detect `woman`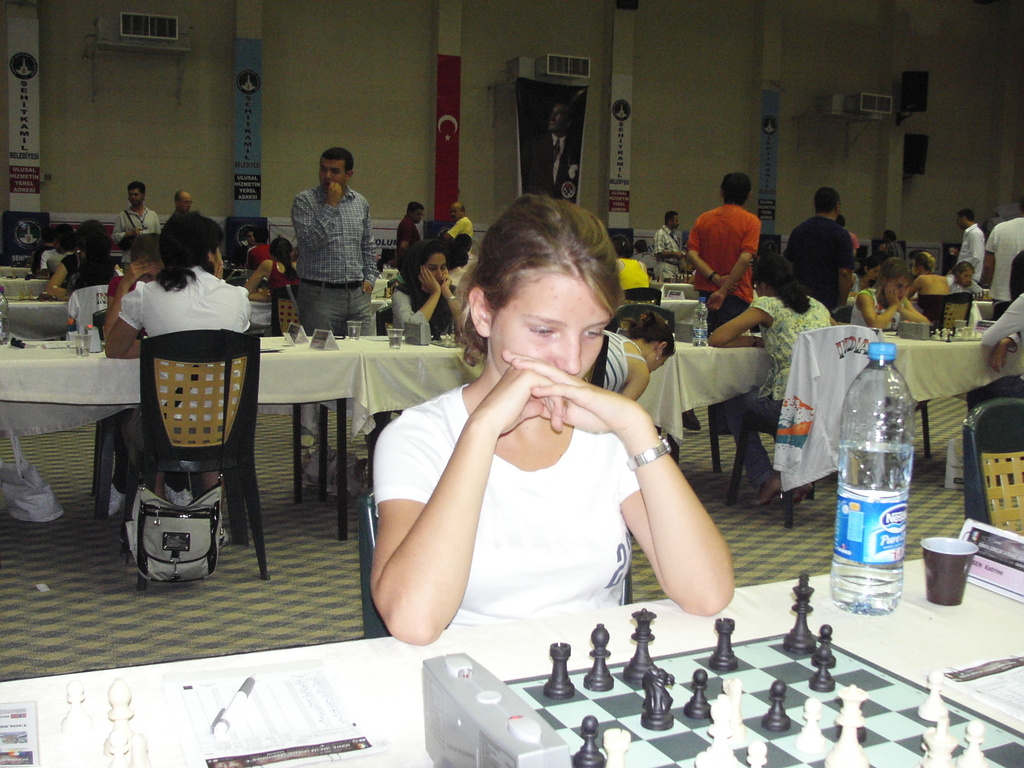
Rect(710, 252, 850, 502)
